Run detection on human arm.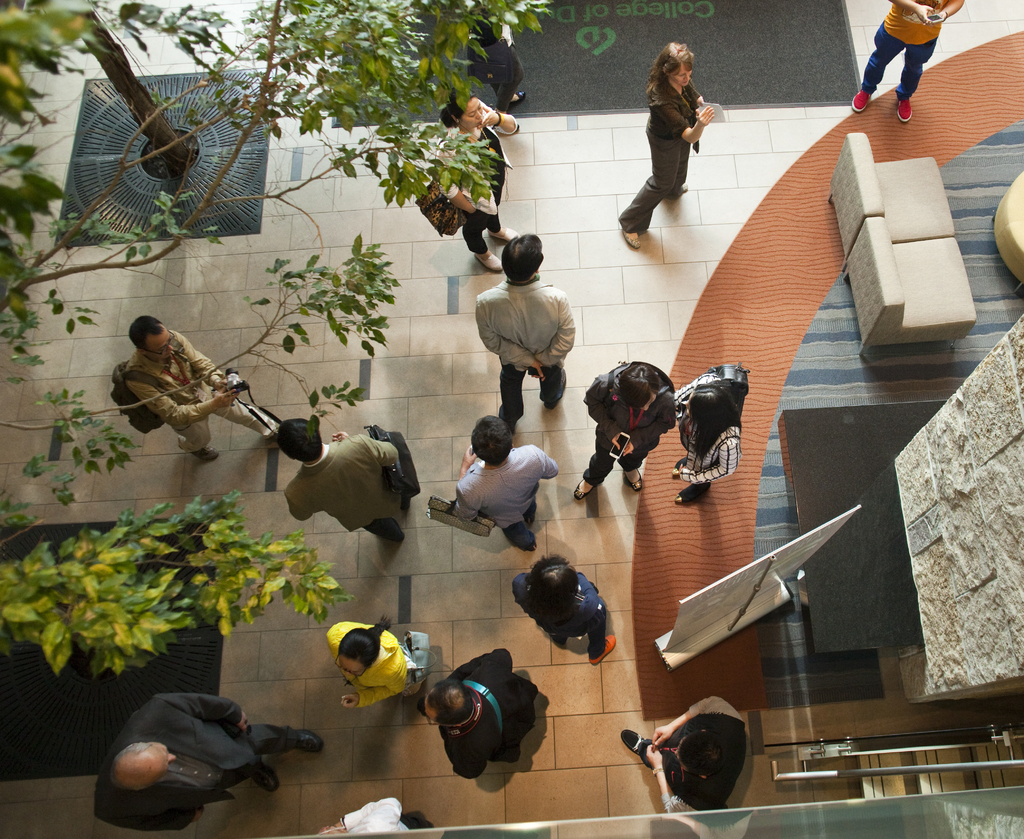
Result: BBox(513, 440, 567, 482).
